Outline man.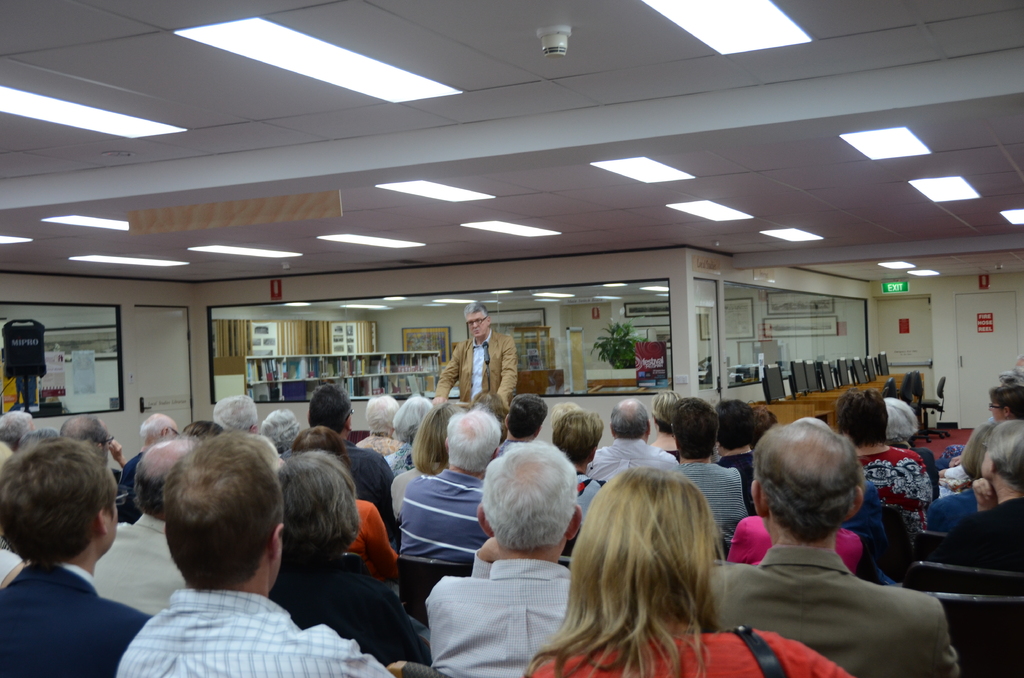
Outline: <box>122,414,186,477</box>.
